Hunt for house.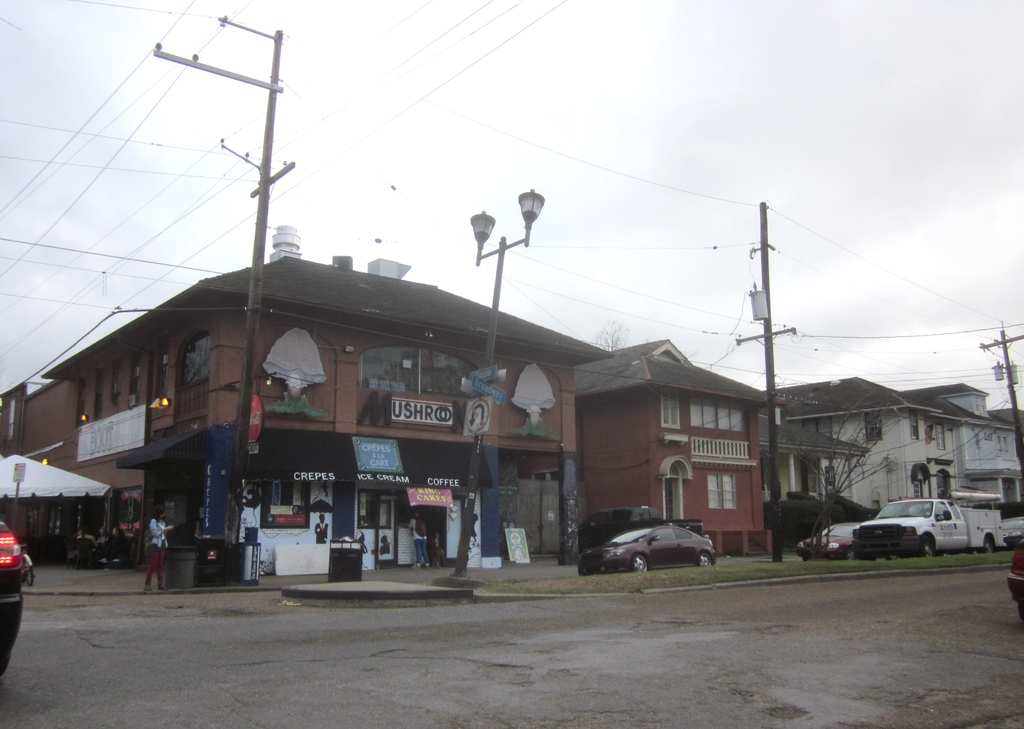
Hunted down at (left=43, top=261, right=615, bottom=562).
